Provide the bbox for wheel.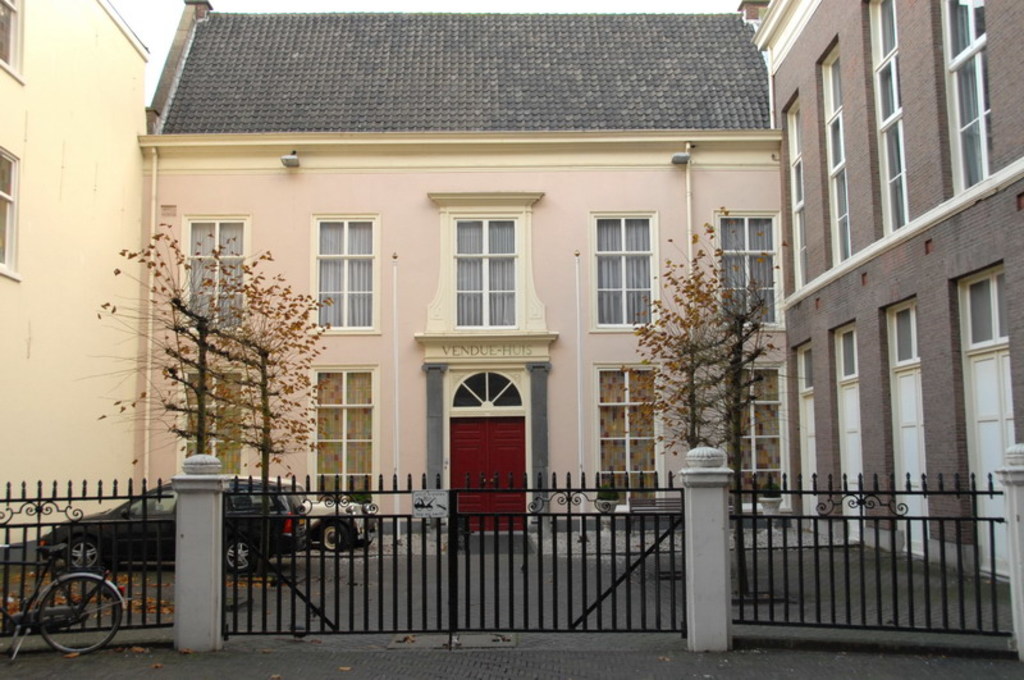
323, 526, 348, 547.
